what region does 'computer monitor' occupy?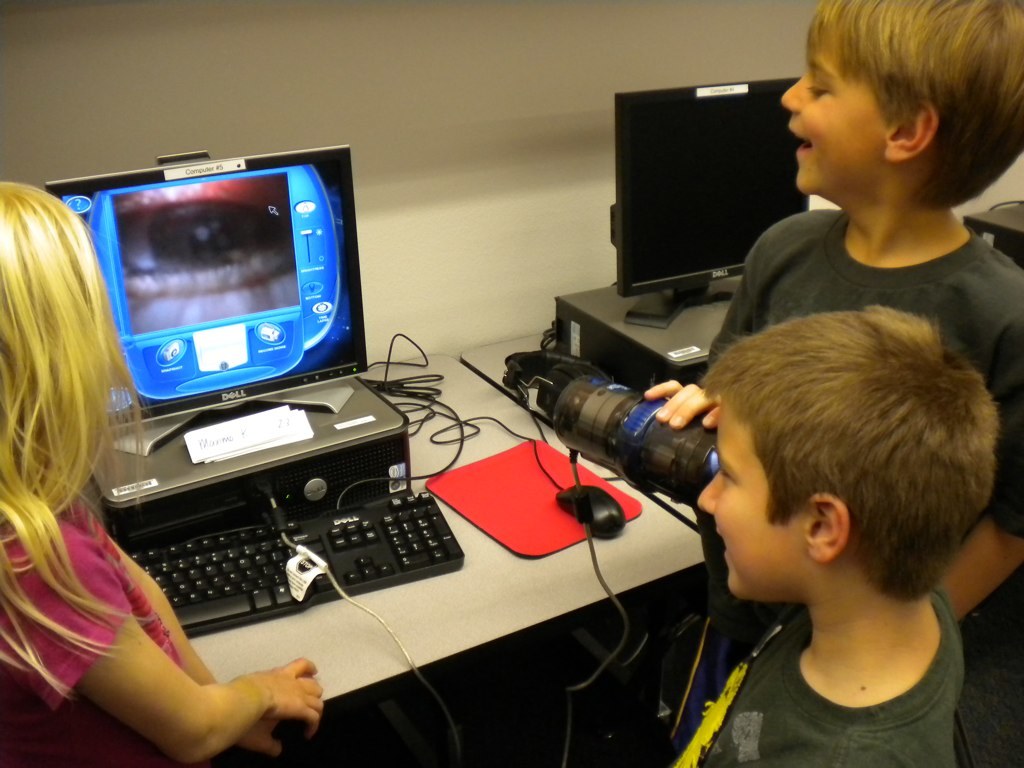
606 89 814 326.
